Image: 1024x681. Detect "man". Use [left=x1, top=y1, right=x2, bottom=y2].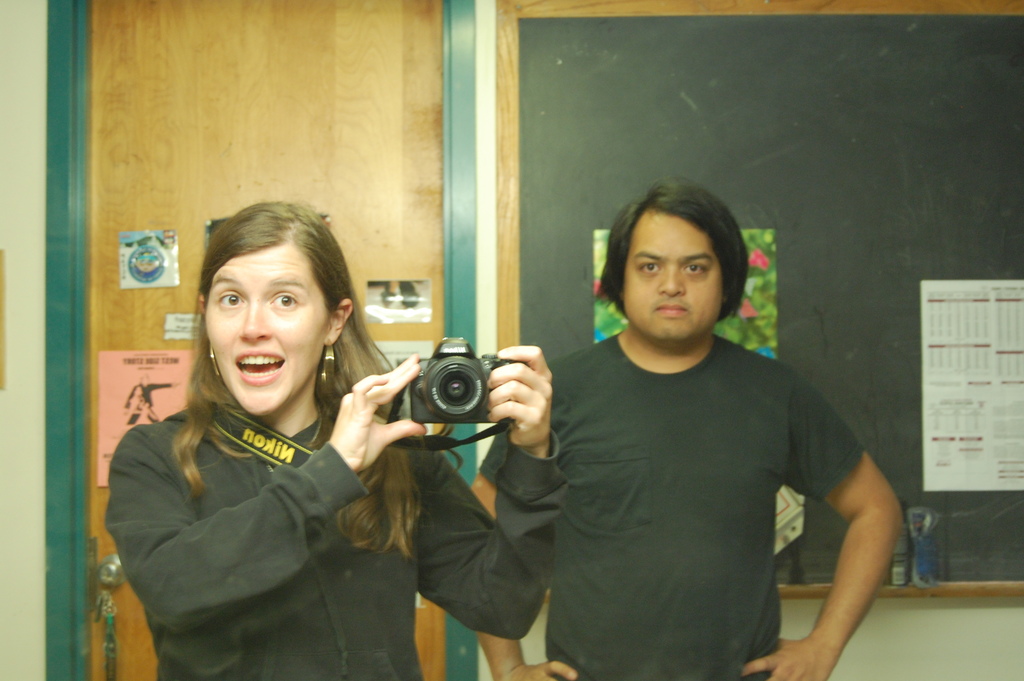
[left=458, top=175, right=896, bottom=680].
